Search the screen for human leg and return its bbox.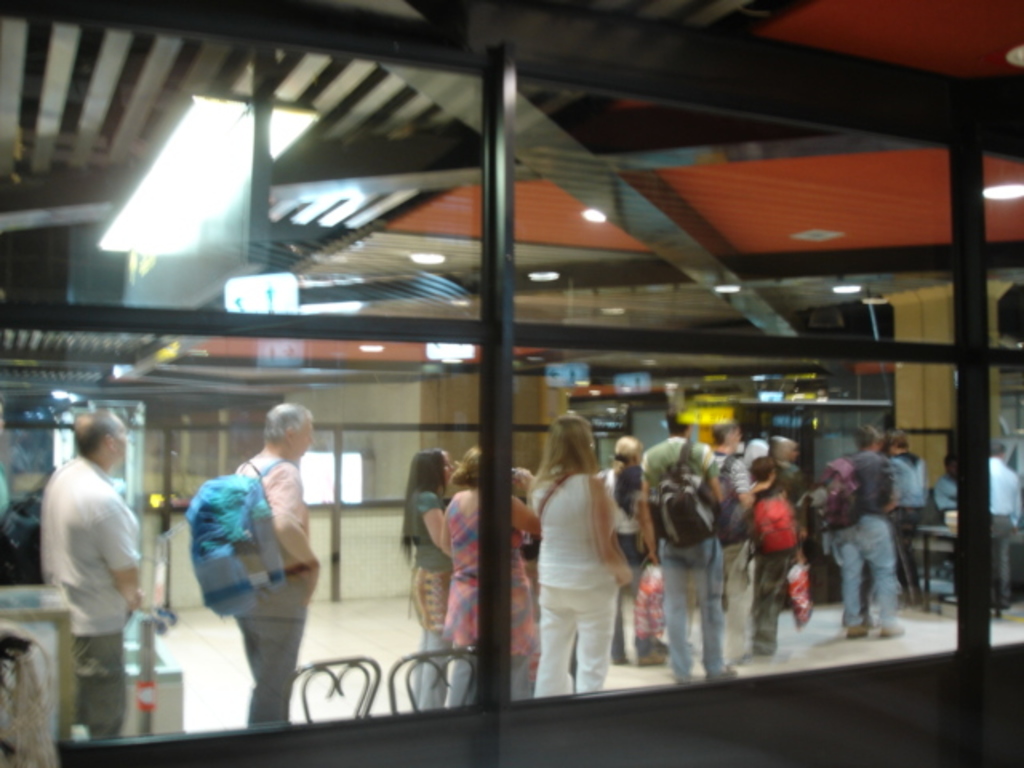
Found: pyautogui.locateOnScreen(861, 514, 898, 642).
